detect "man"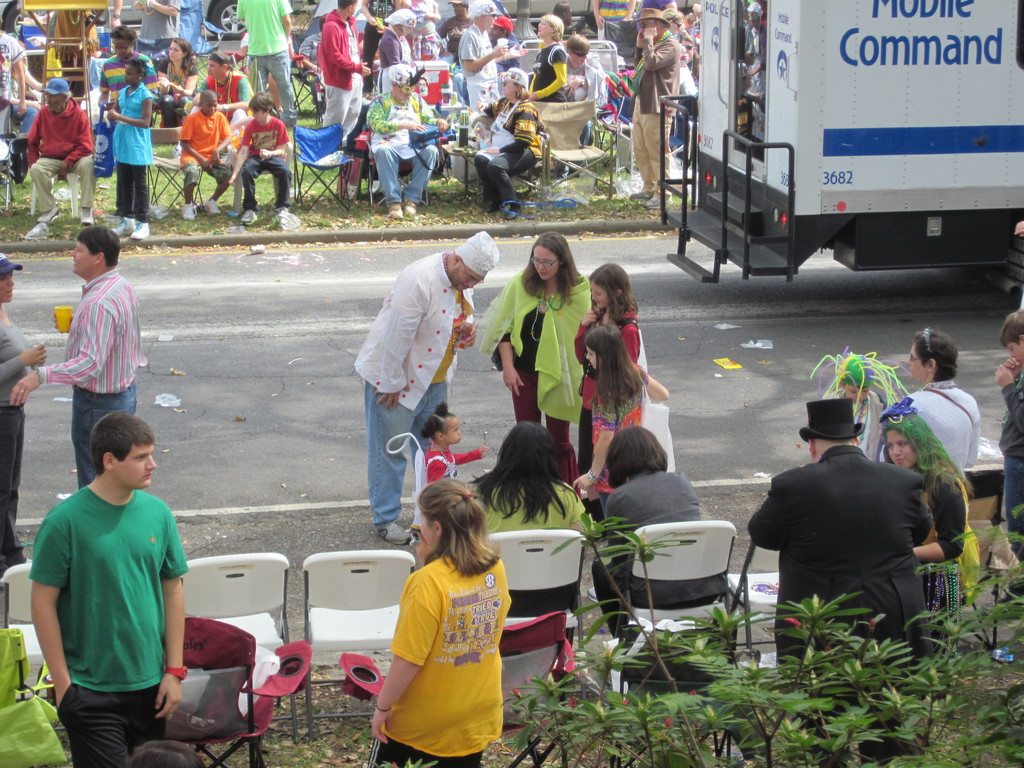
left=25, top=415, right=196, bottom=767
